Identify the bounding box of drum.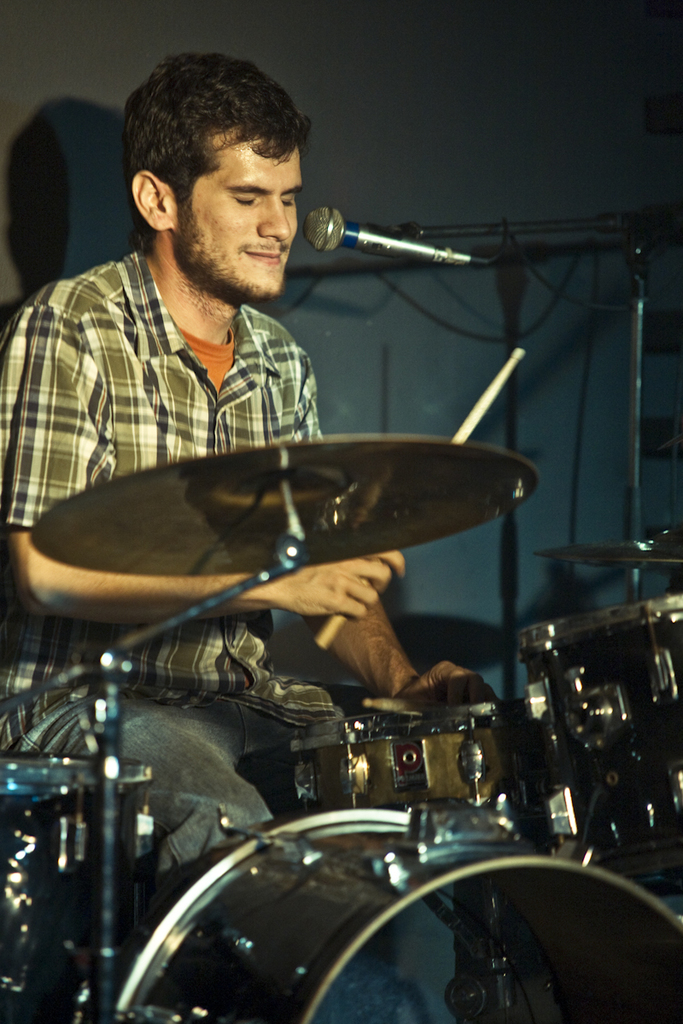
105:804:682:1023.
